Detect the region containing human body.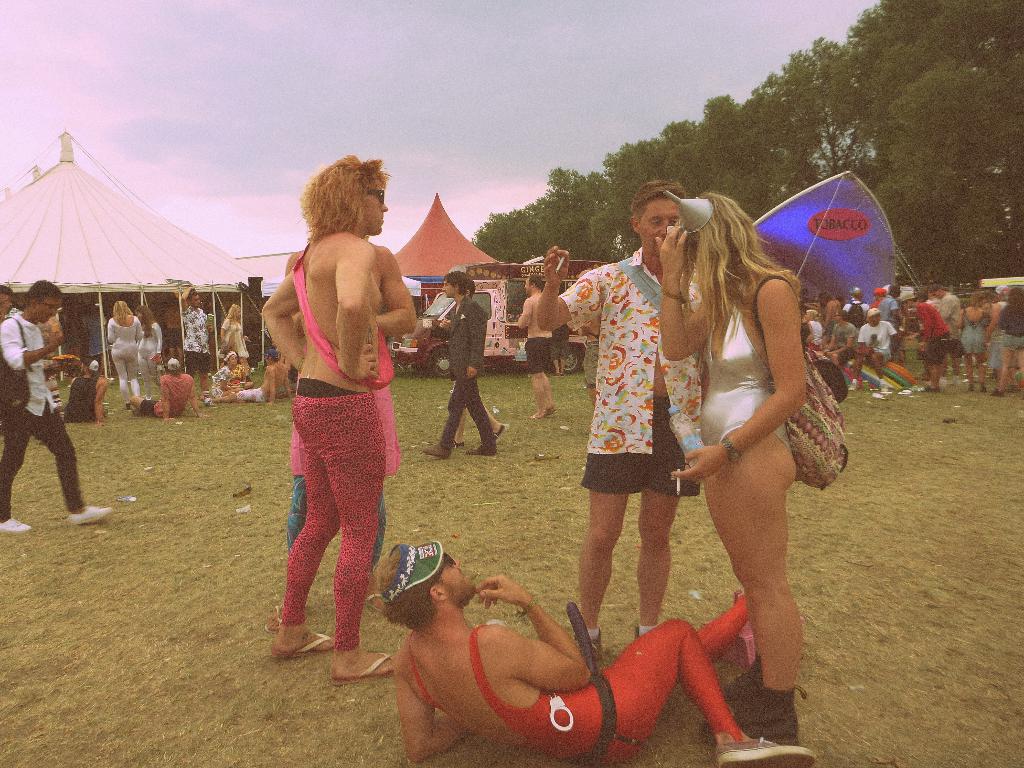
(left=140, top=323, right=161, bottom=399).
